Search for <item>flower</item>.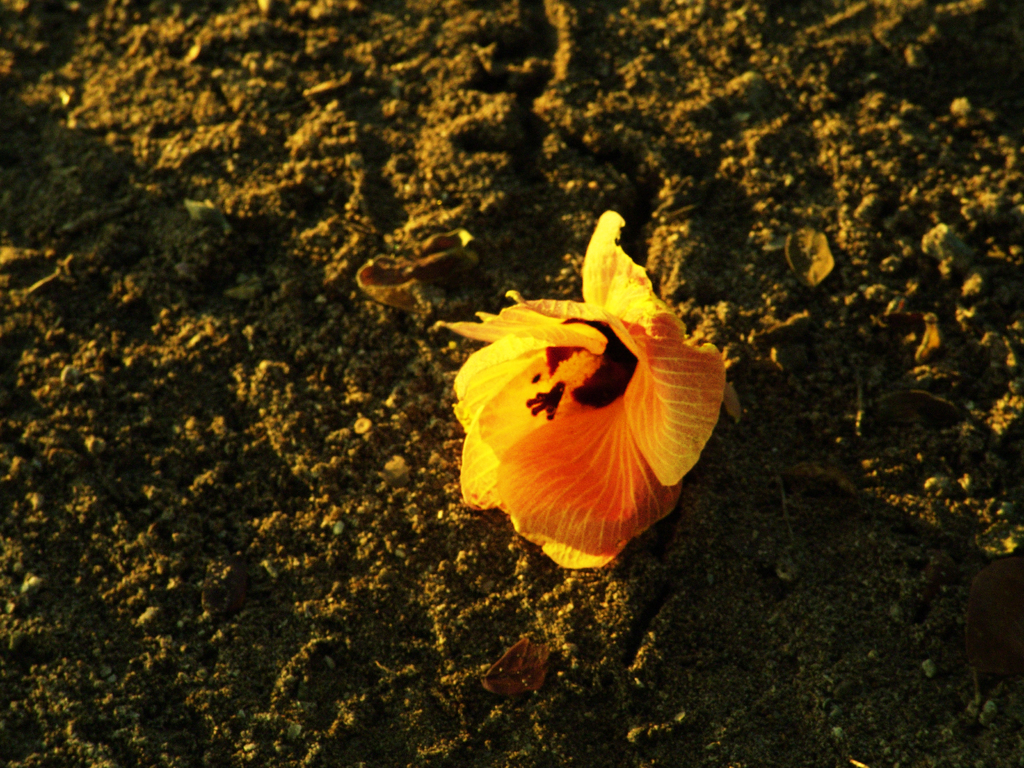
Found at (431,210,727,572).
